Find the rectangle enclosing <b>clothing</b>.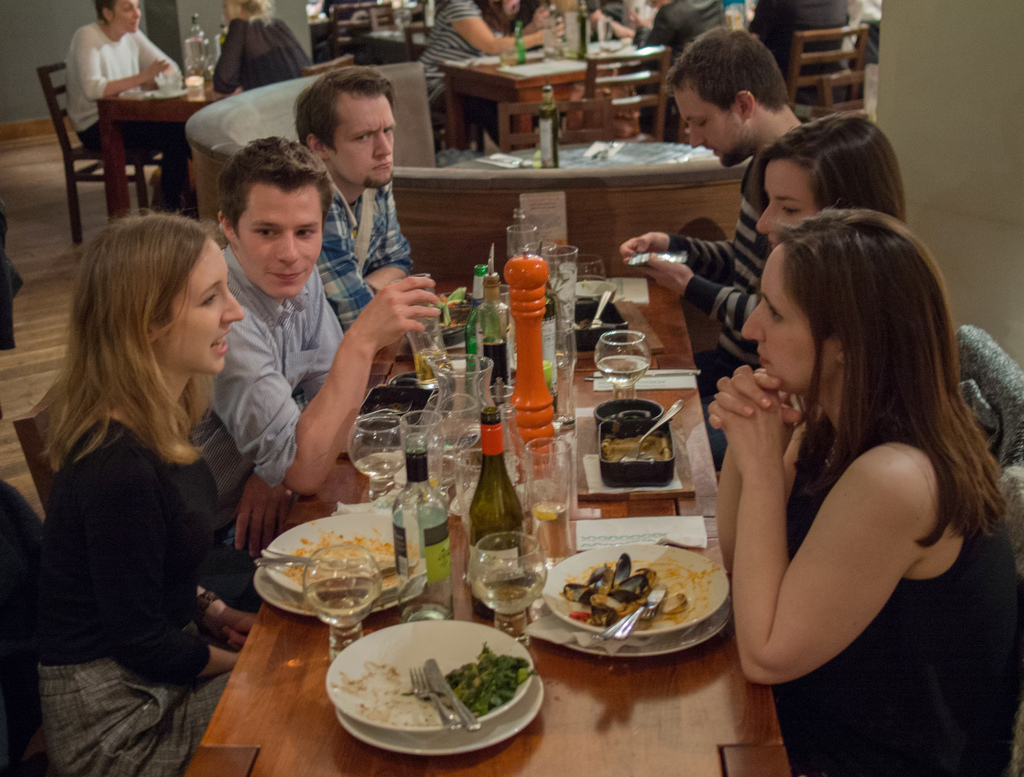
{"left": 767, "top": 421, "right": 1019, "bottom": 776}.
